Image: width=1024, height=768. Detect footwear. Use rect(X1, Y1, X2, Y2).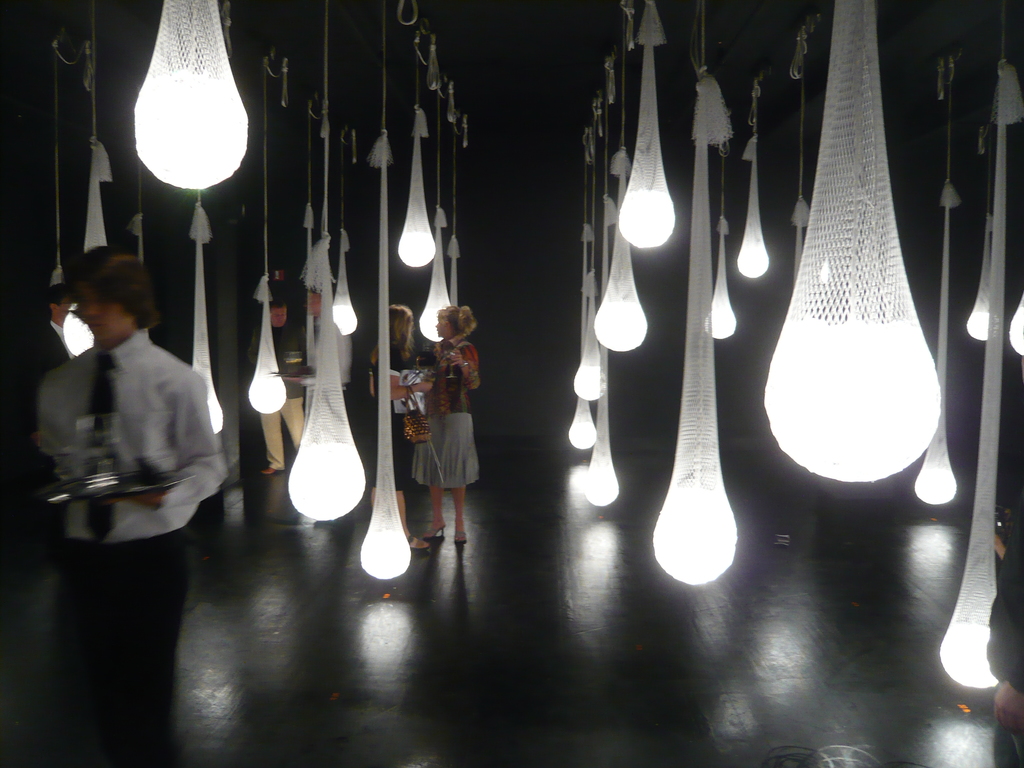
rect(263, 468, 283, 476).
